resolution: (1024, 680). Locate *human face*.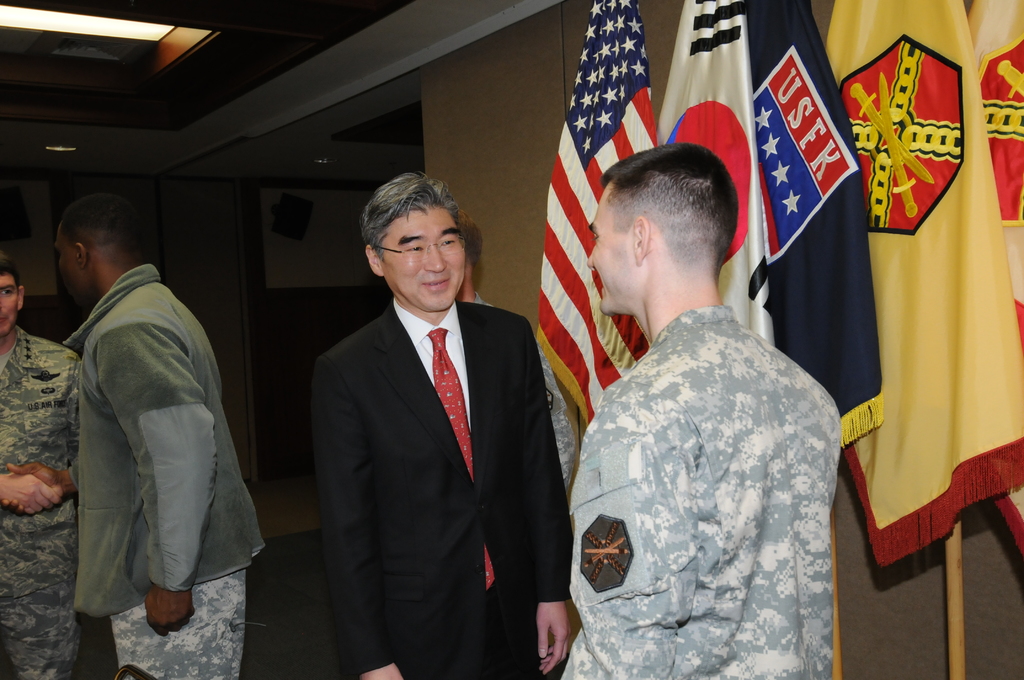
<box>586,178,640,311</box>.
